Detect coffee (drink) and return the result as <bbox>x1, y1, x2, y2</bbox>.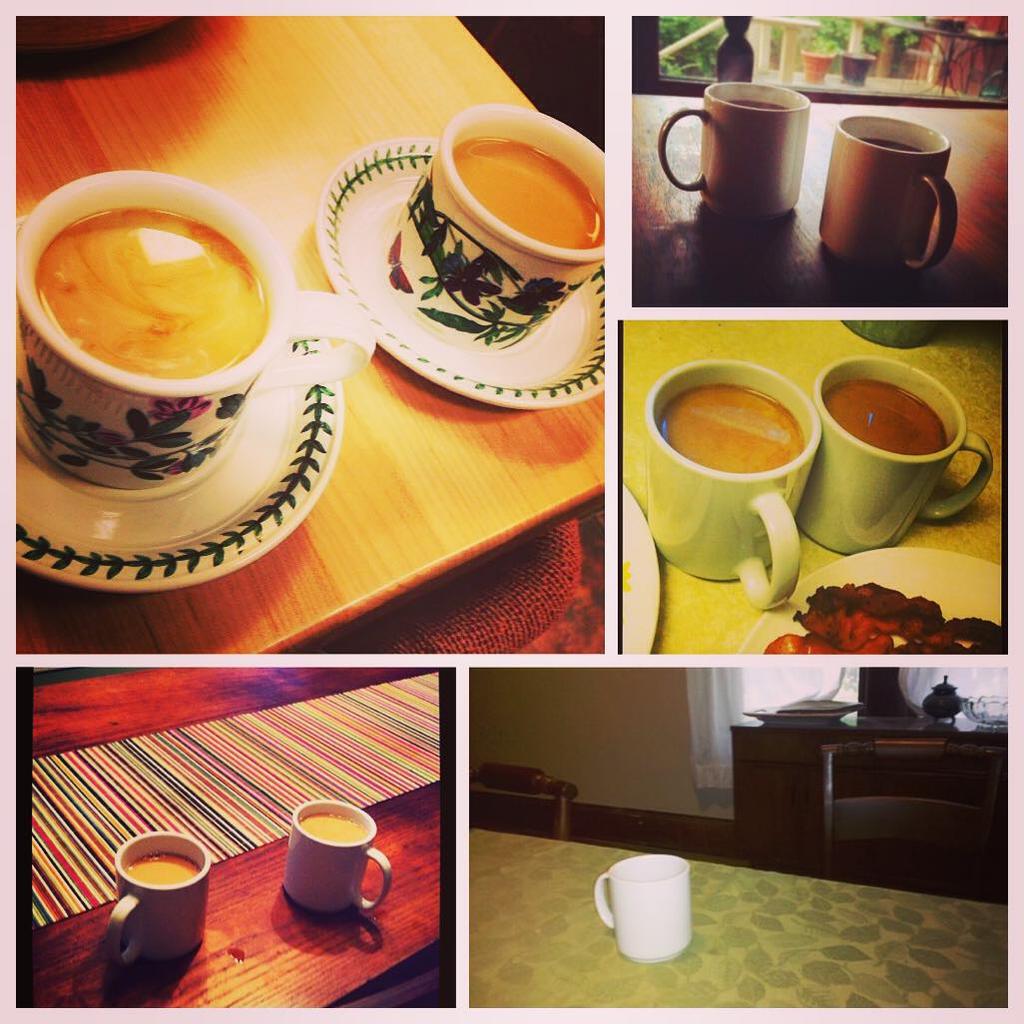
<bbox>865, 140, 920, 156</bbox>.
